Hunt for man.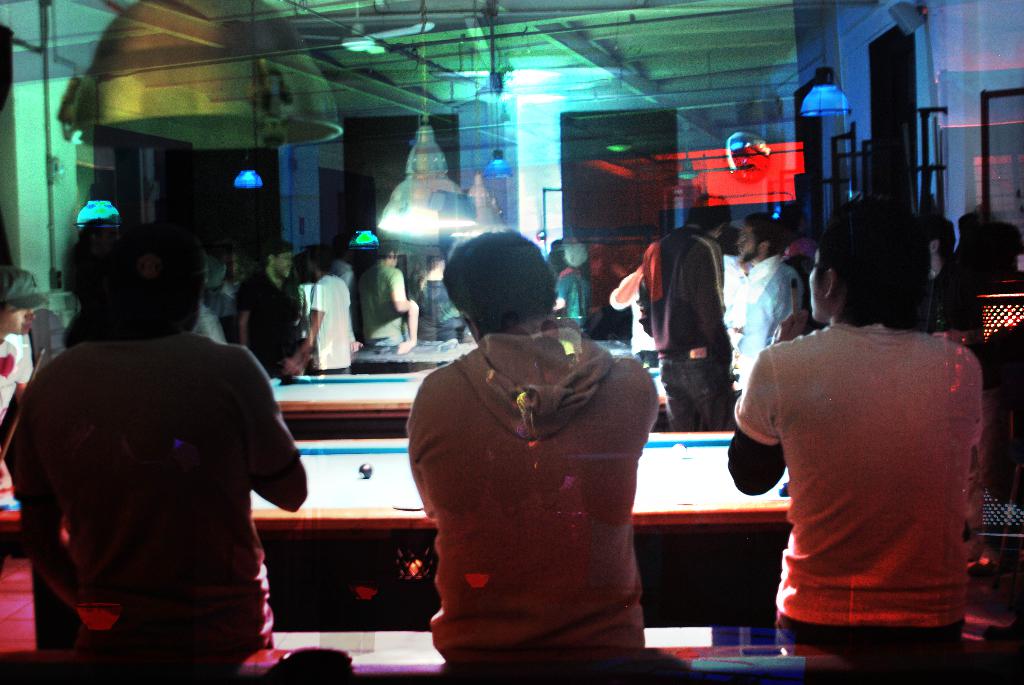
Hunted down at 232 243 307 379.
